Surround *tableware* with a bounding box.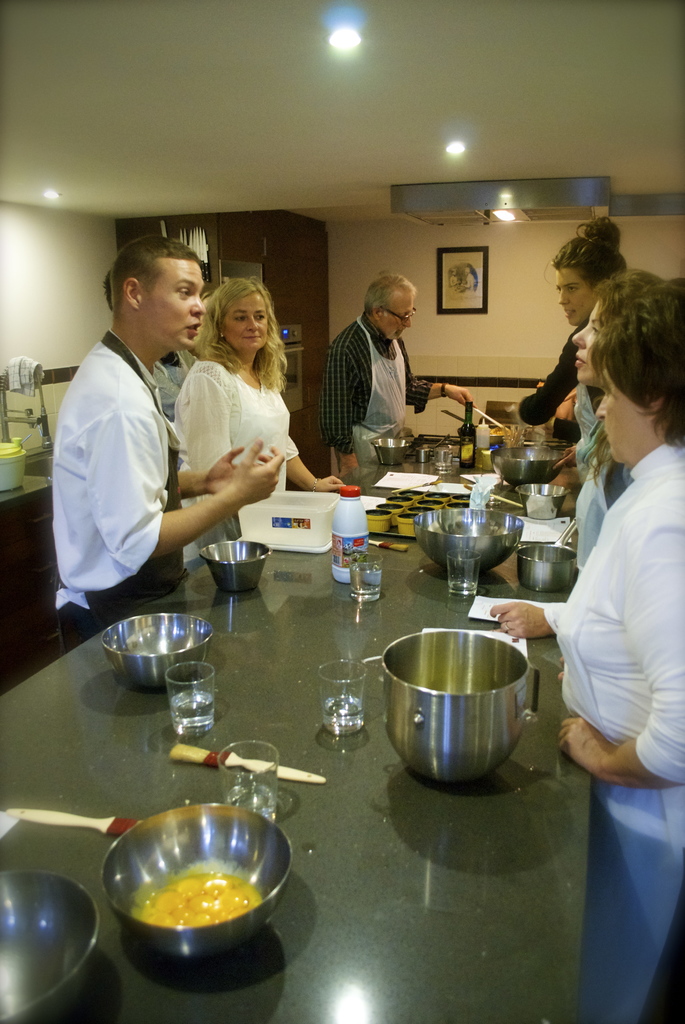
{"x1": 98, "y1": 804, "x2": 294, "y2": 958}.
